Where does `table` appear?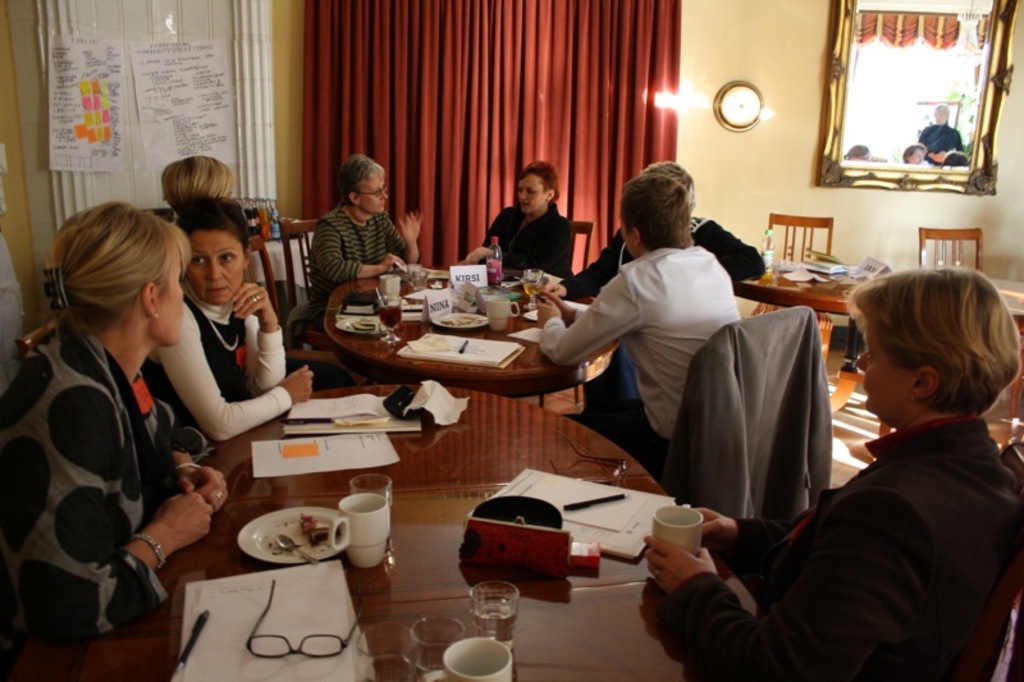
Appears at locate(301, 265, 612, 402).
